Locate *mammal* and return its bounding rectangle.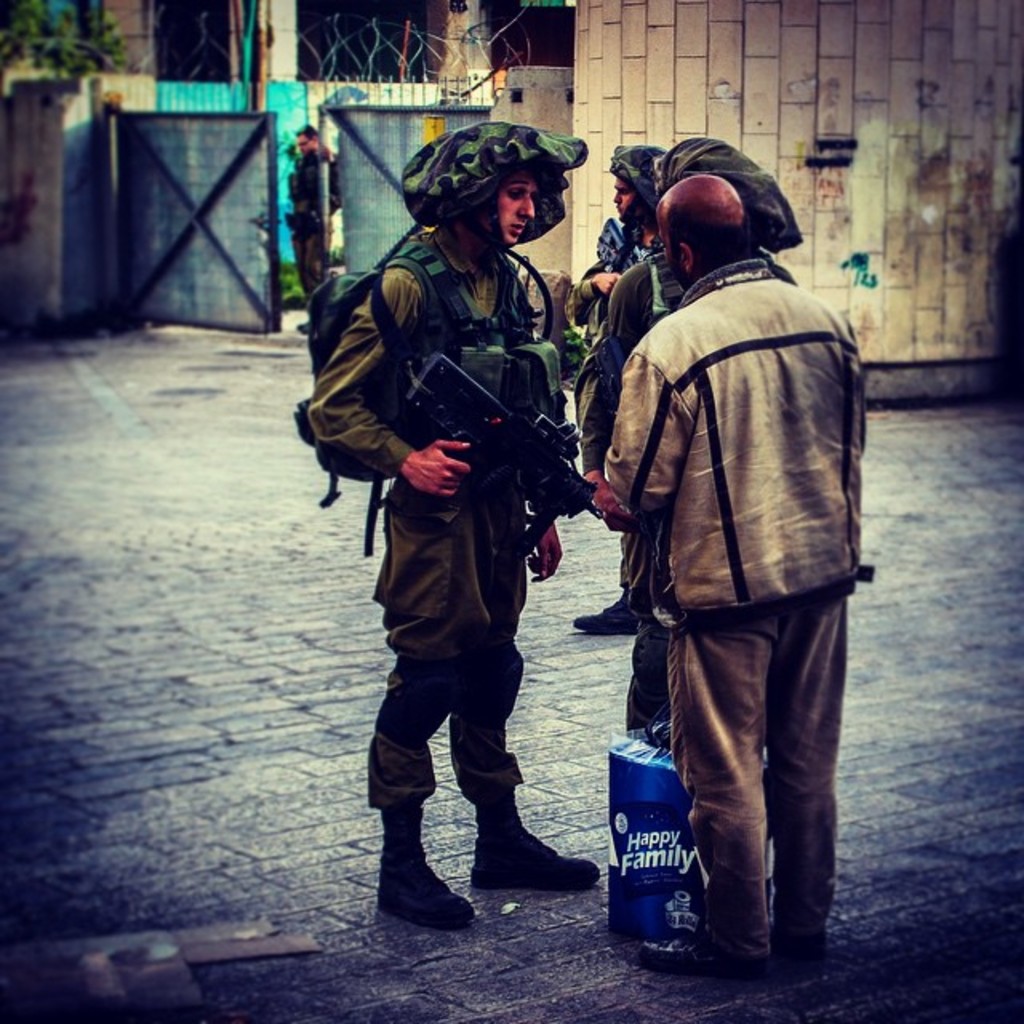
282,122,344,296.
